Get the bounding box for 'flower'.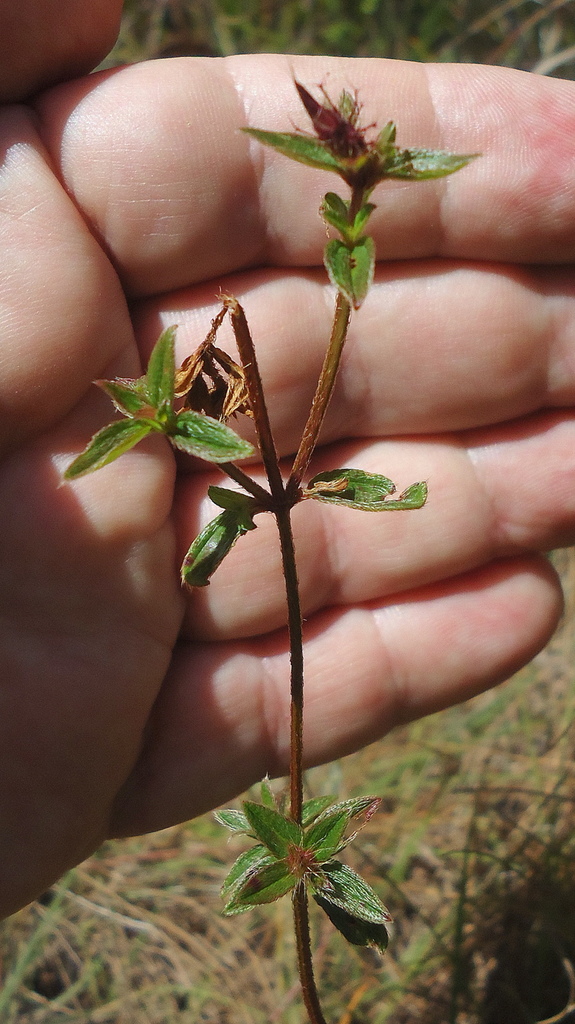
[297, 84, 390, 154].
